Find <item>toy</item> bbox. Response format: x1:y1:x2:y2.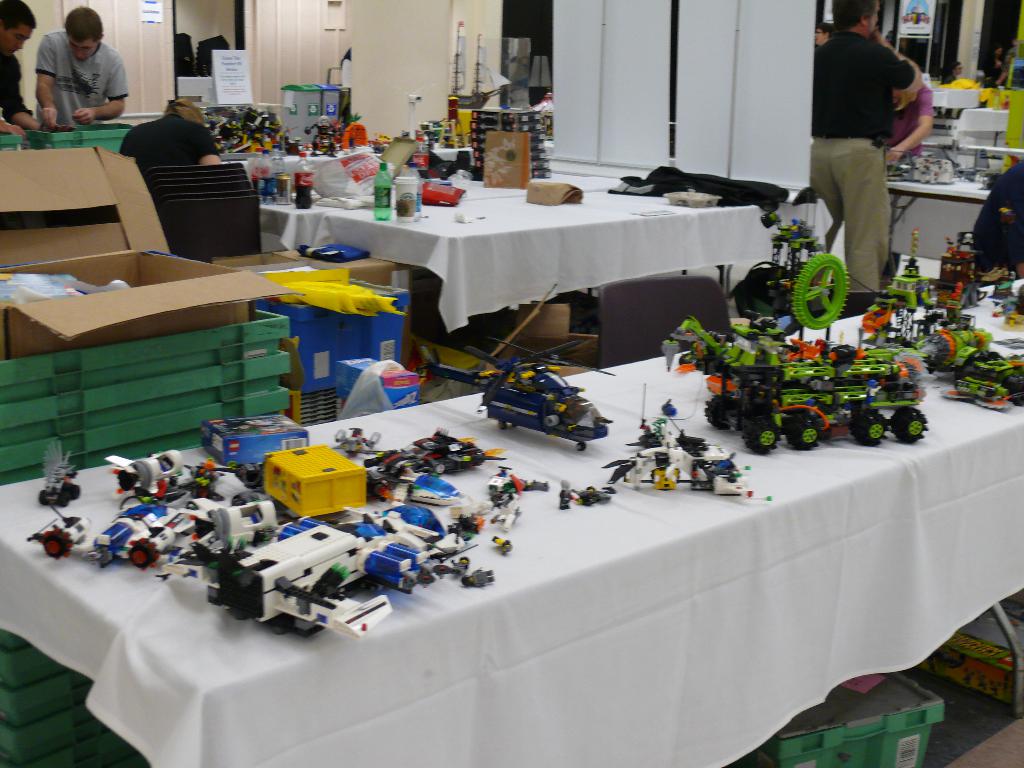
305:116:337:156.
